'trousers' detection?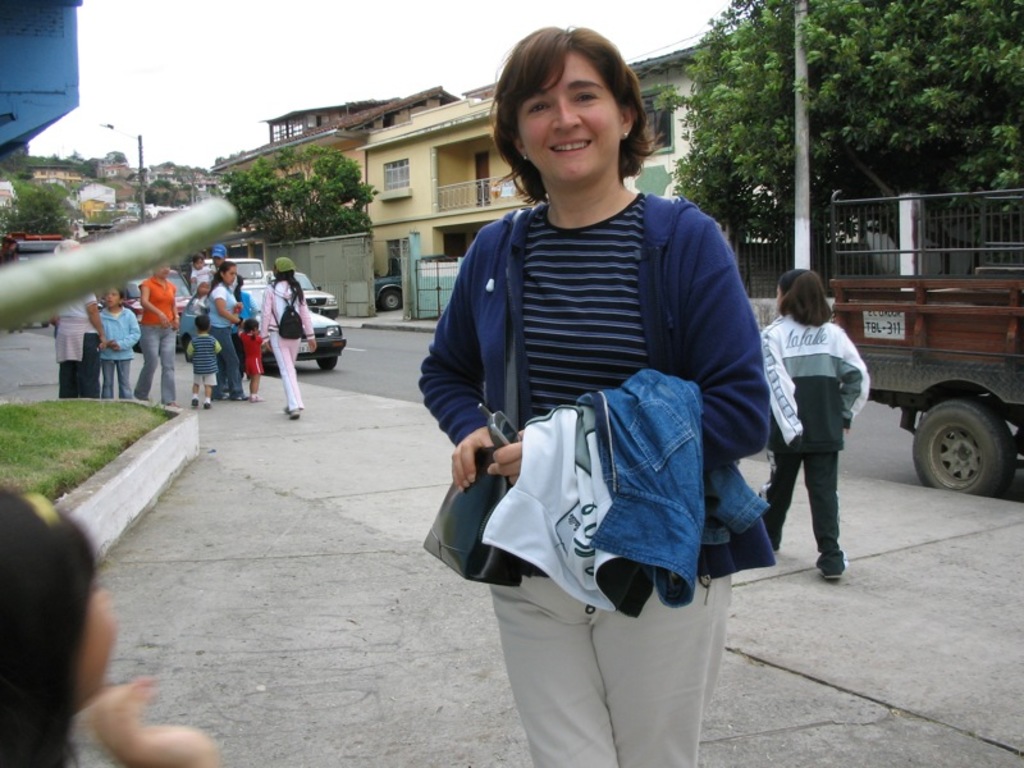
(56, 329, 102, 401)
